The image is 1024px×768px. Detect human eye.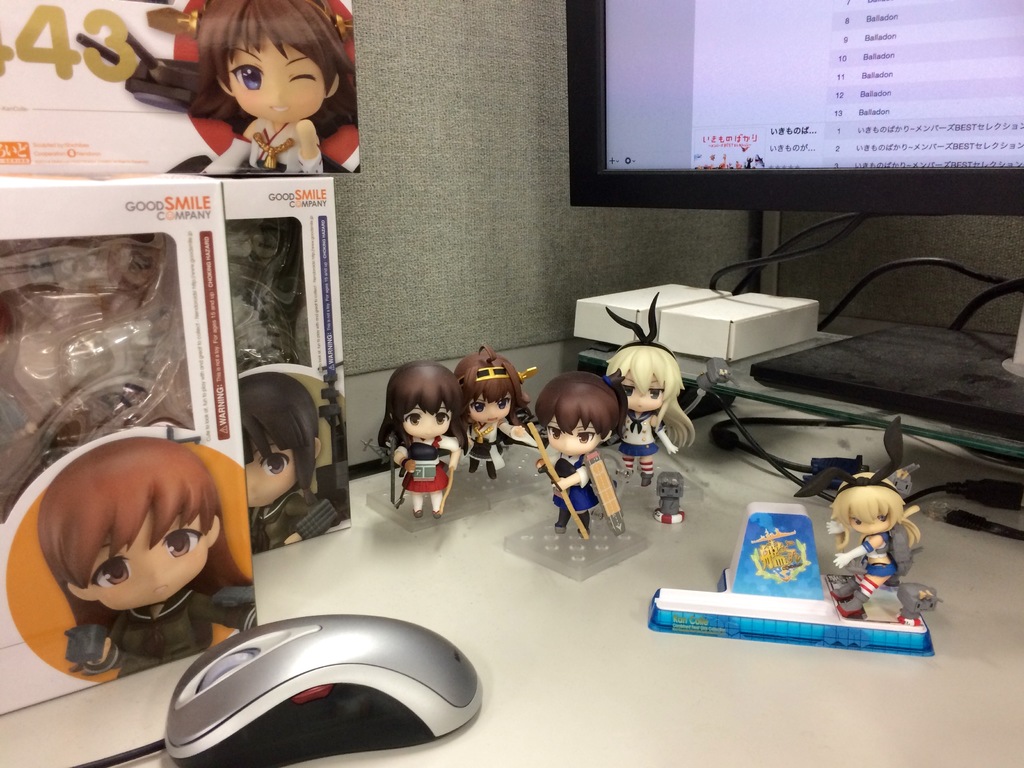
Detection: x1=436 y1=413 x2=447 y2=426.
